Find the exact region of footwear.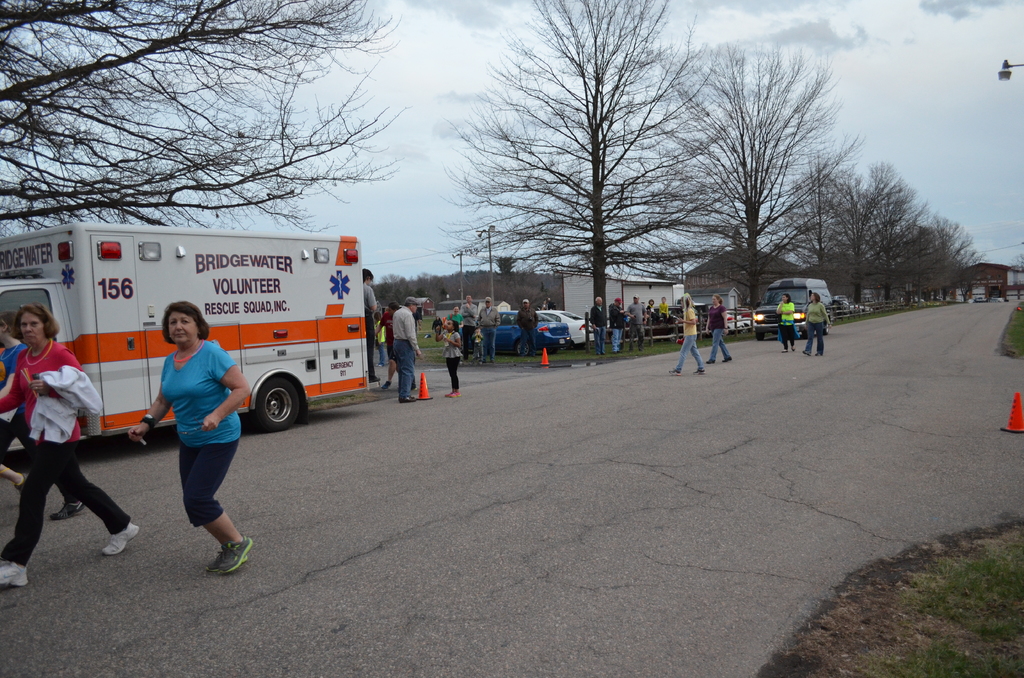
Exact region: {"left": 102, "top": 522, "right": 139, "bottom": 554}.
